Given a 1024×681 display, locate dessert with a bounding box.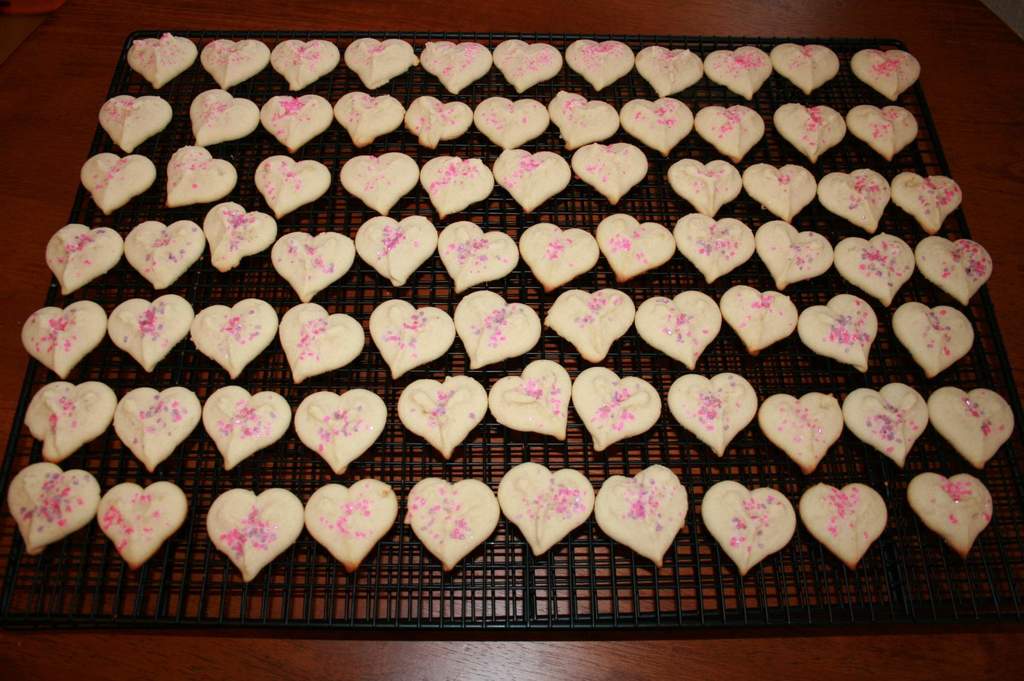
Located: l=87, t=472, r=180, b=570.
